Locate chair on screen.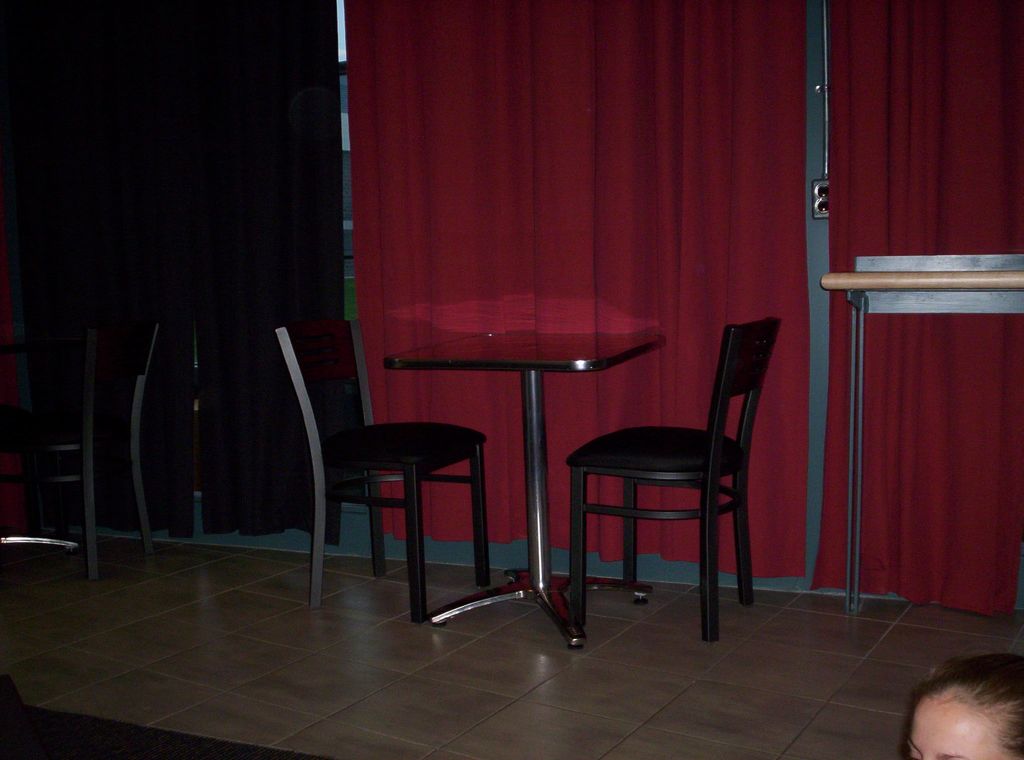
On screen at 47,321,163,584.
